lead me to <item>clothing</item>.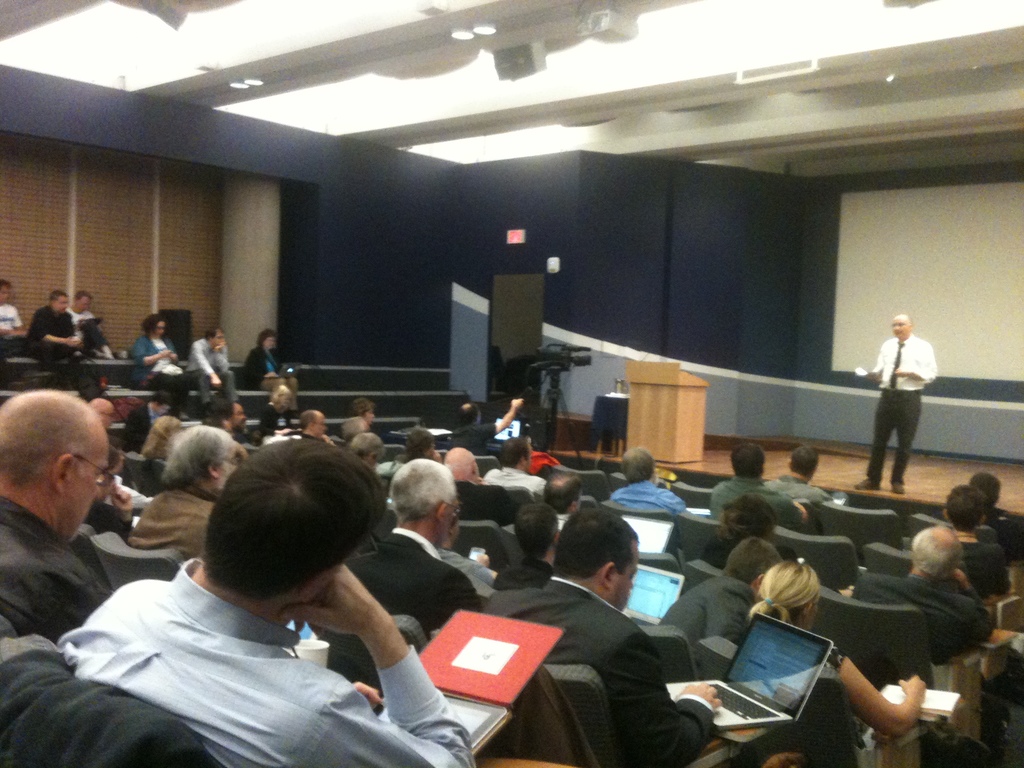
Lead to region(0, 299, 24, 355).
